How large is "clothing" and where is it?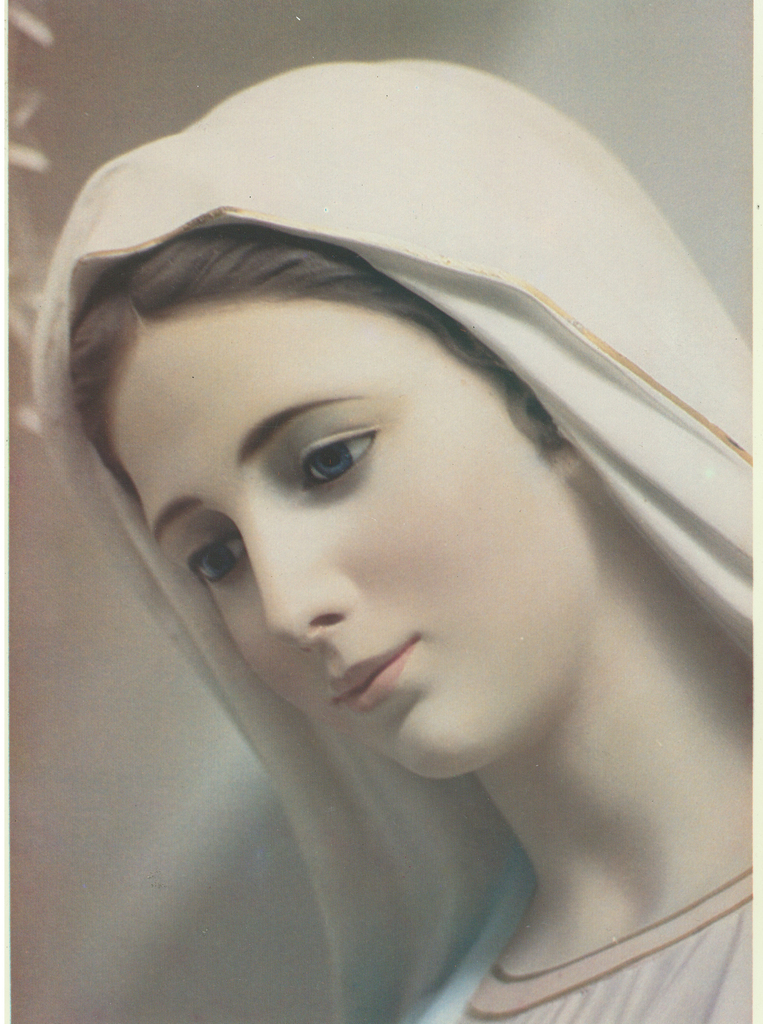
Bounding box: box=[30, 57, 762, 1023].
